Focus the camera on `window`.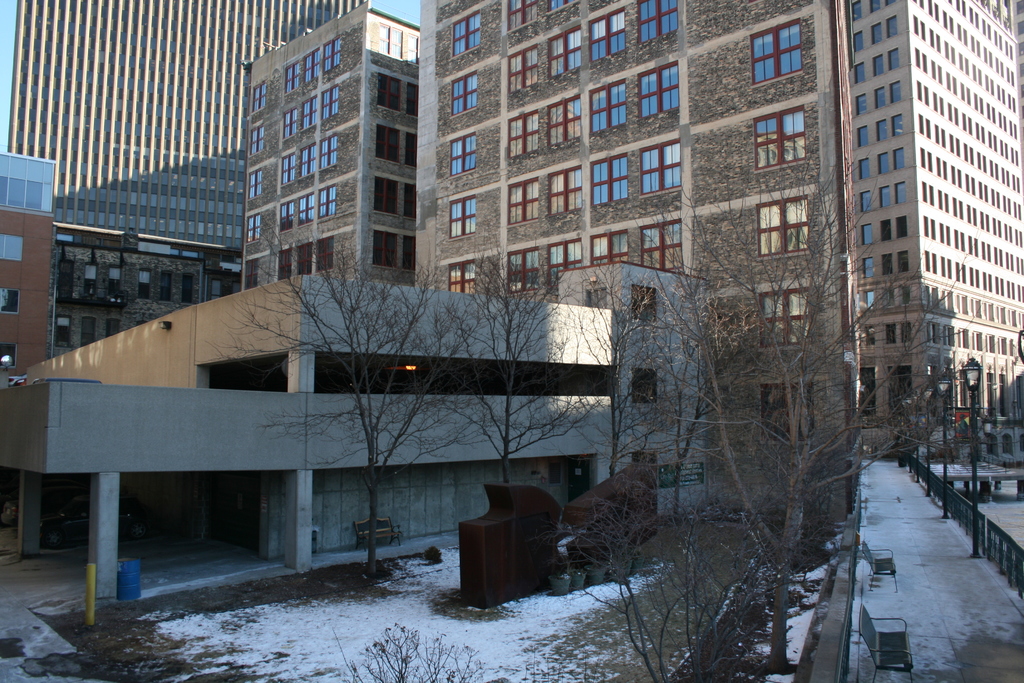
Focus region: 860, 291, 872, 309.
